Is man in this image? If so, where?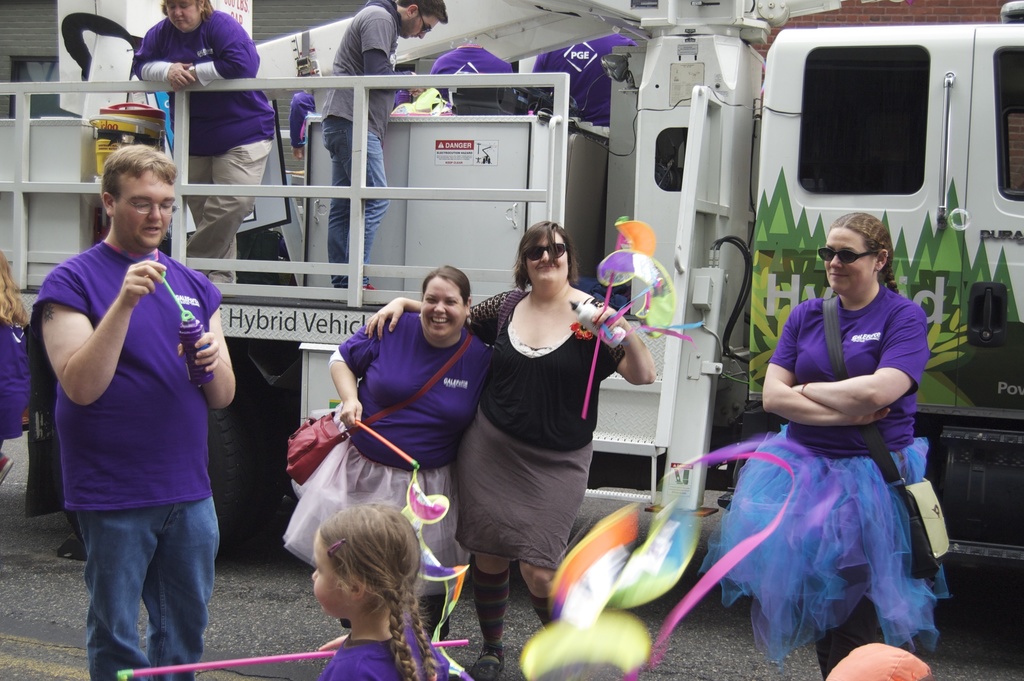
Yes, at (x1=320, y1=0, x2=450, y2=291).
